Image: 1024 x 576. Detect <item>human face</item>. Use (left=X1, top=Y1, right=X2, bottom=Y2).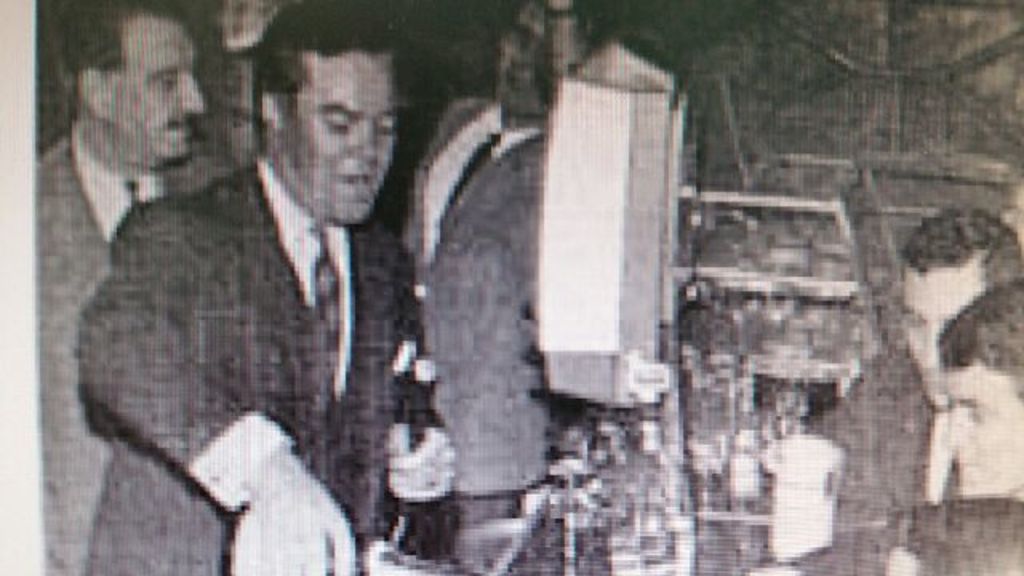
(left=901, top=262, right=981, bottom=408).
